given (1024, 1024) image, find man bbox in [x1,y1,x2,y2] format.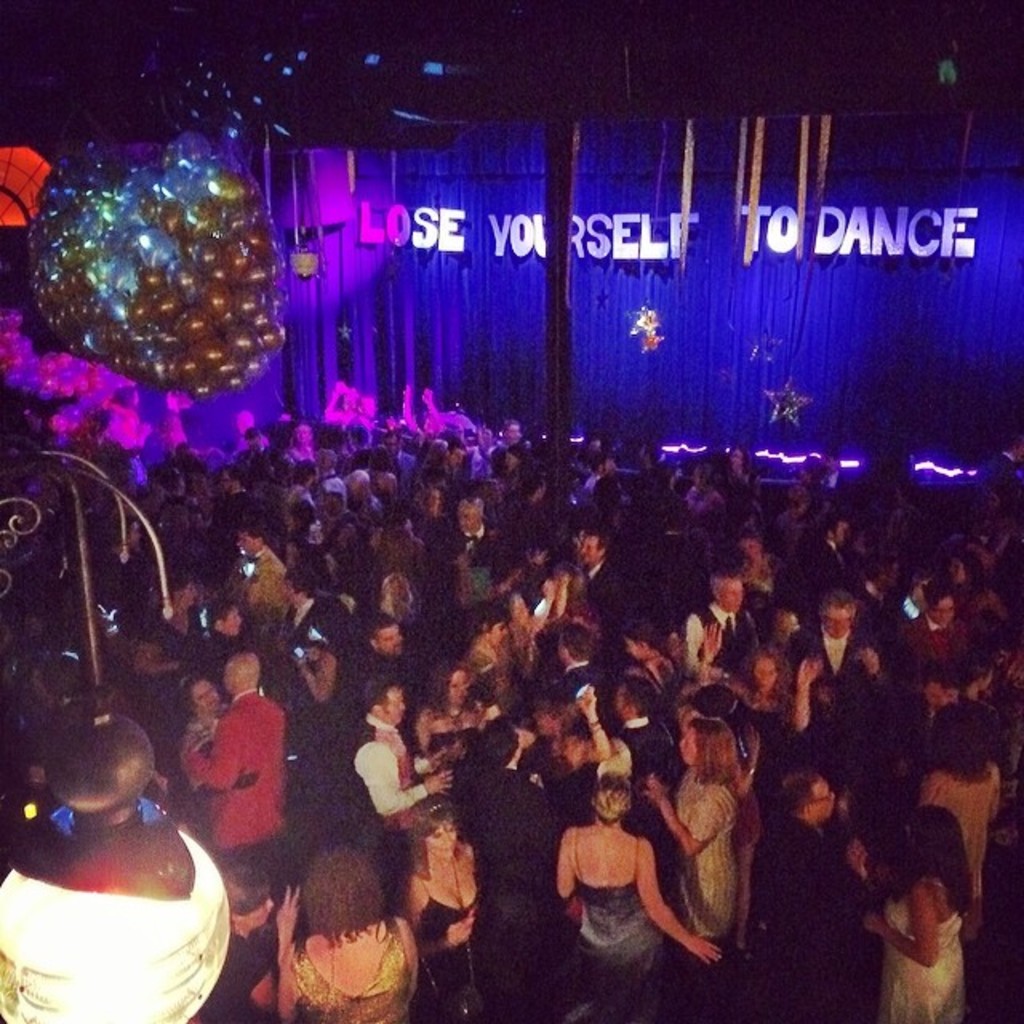
[576,526,613,613].
